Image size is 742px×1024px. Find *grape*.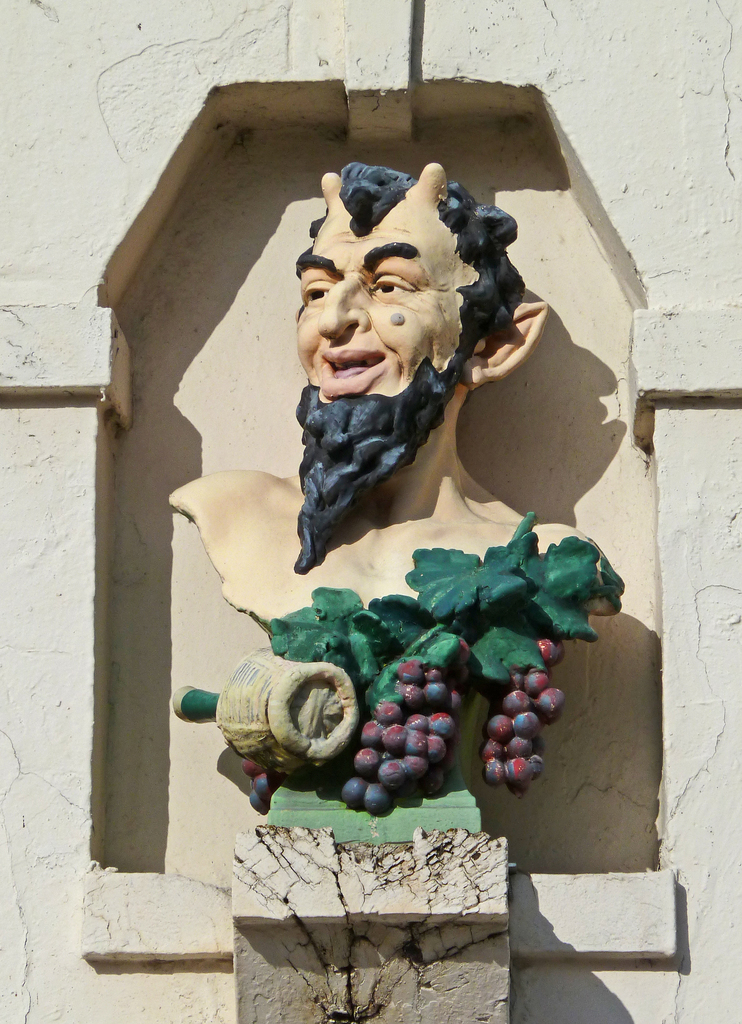
(241,756,262,779).
